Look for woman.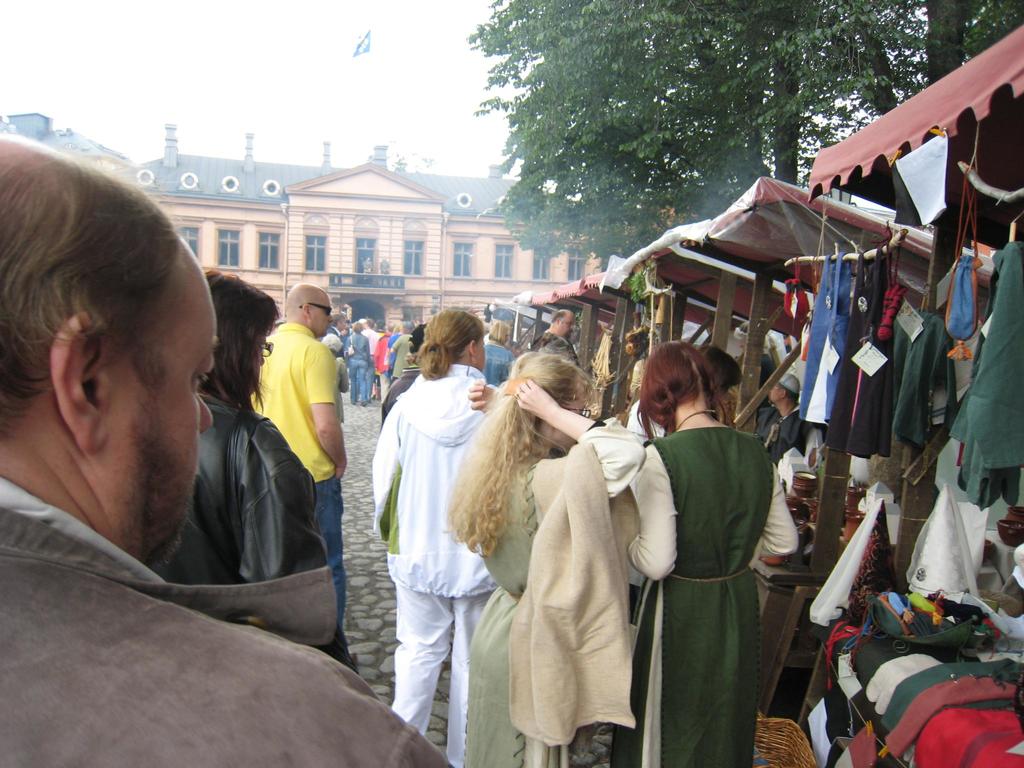
Found: Rect(371, 305, 500, 736).
